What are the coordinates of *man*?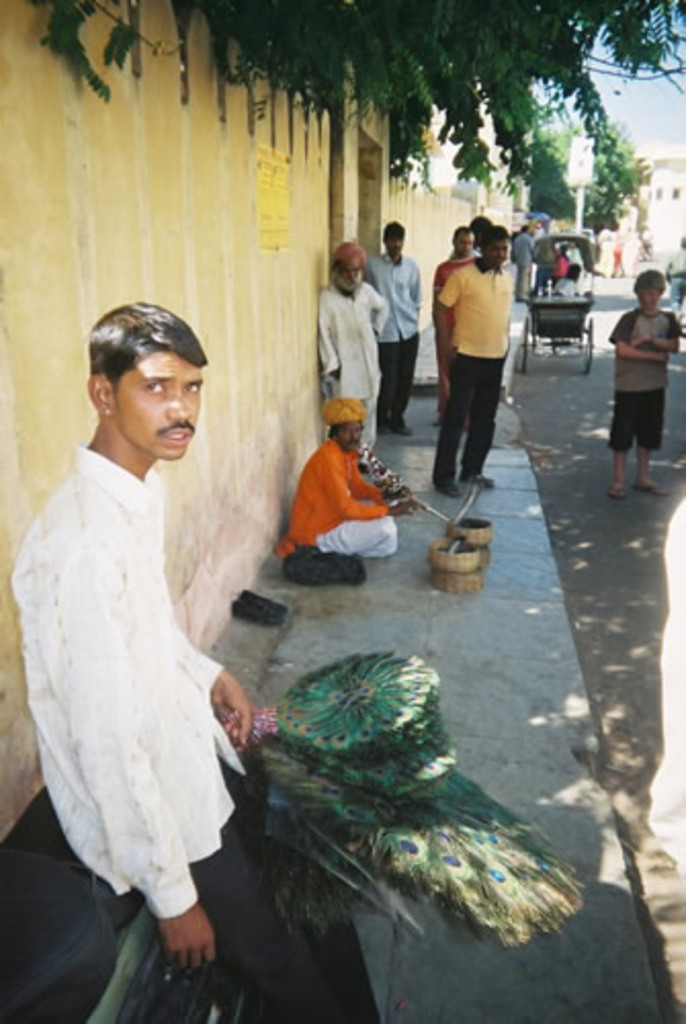
bbox=(666, 236, 684, 311).
